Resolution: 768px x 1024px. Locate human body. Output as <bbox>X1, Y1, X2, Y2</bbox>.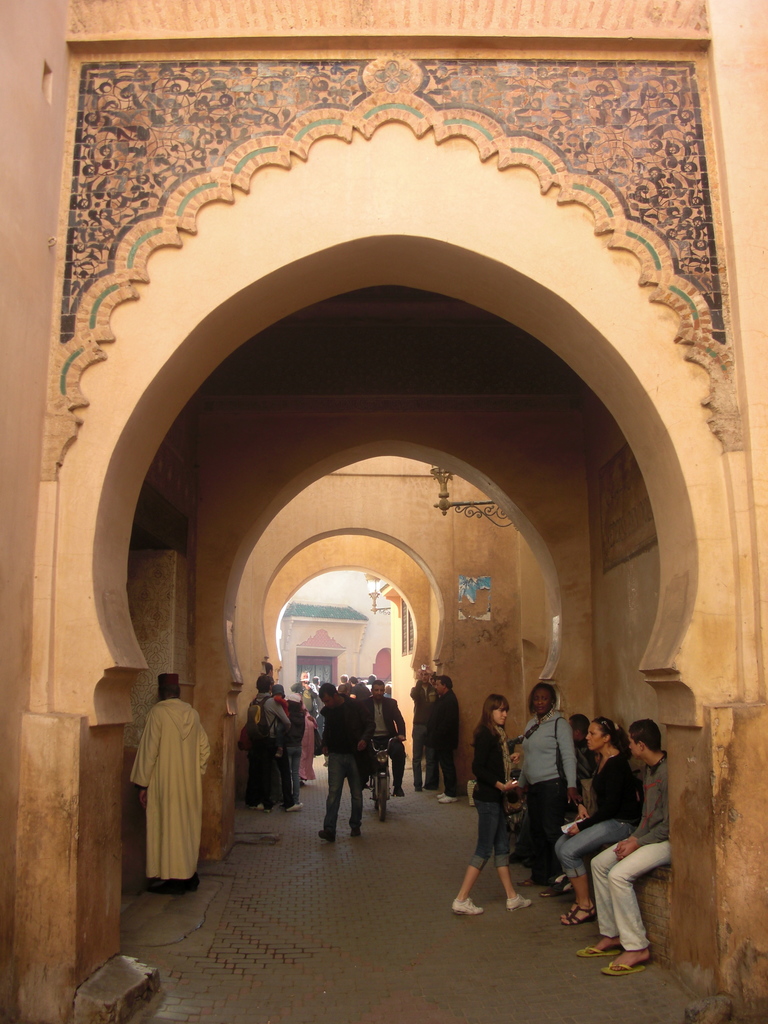
<bbox>124, 671, 208, 886</bbox>.
